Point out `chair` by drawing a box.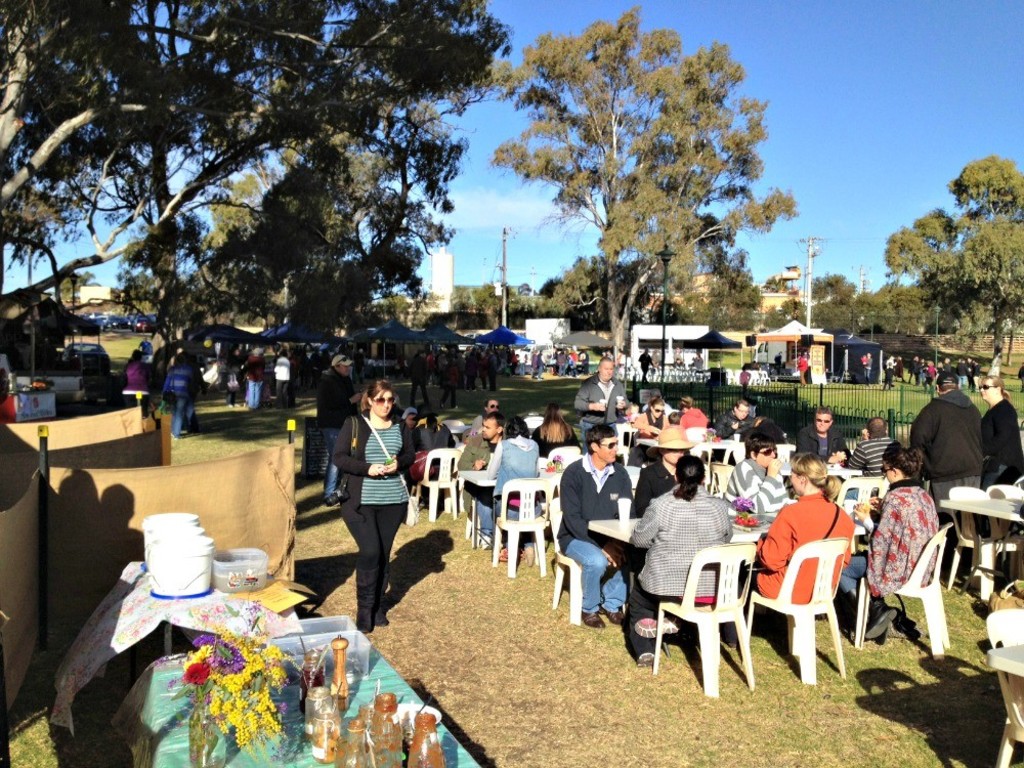
Rect(983, 608, 1023, 767).
